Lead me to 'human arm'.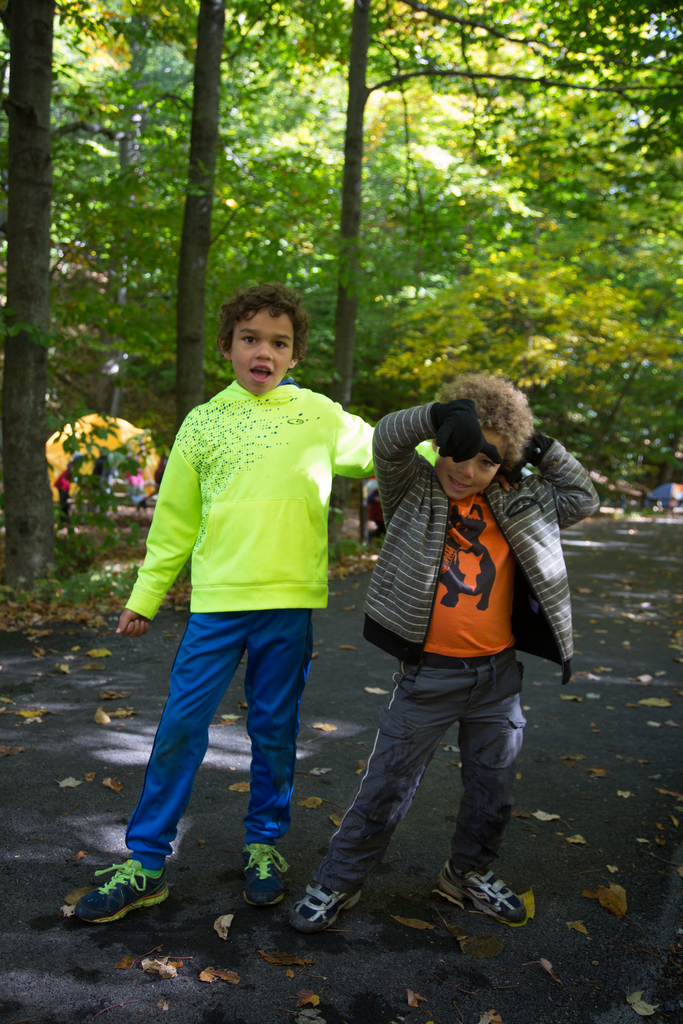
Lead to pyautogui.locateOnScreen(365, 392, 498, 520).
